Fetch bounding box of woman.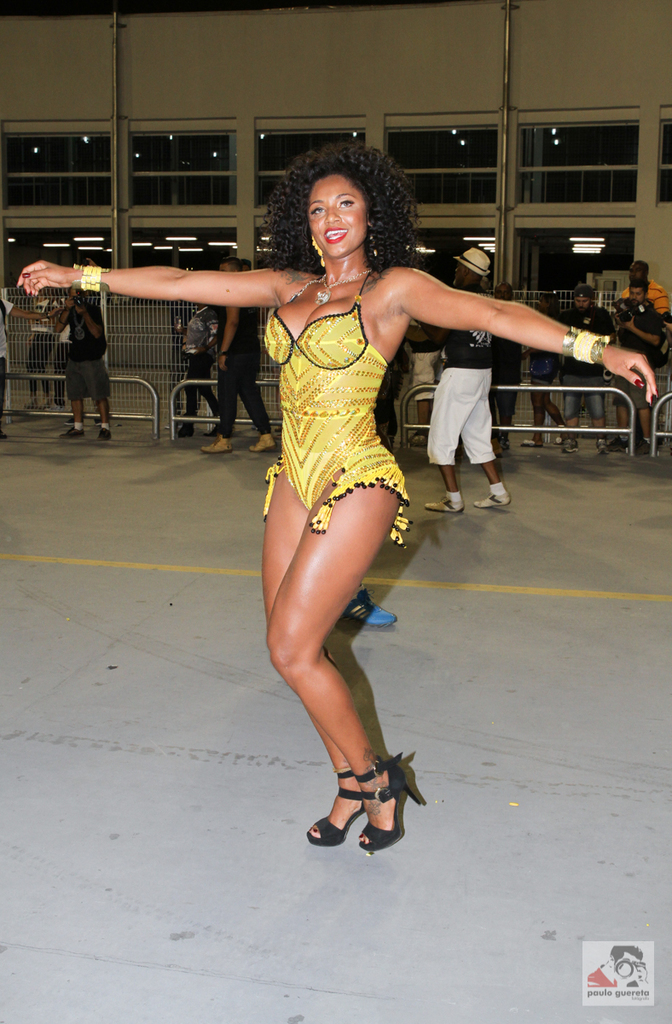
Bbox: bbox(13, 140, 659, 847).
